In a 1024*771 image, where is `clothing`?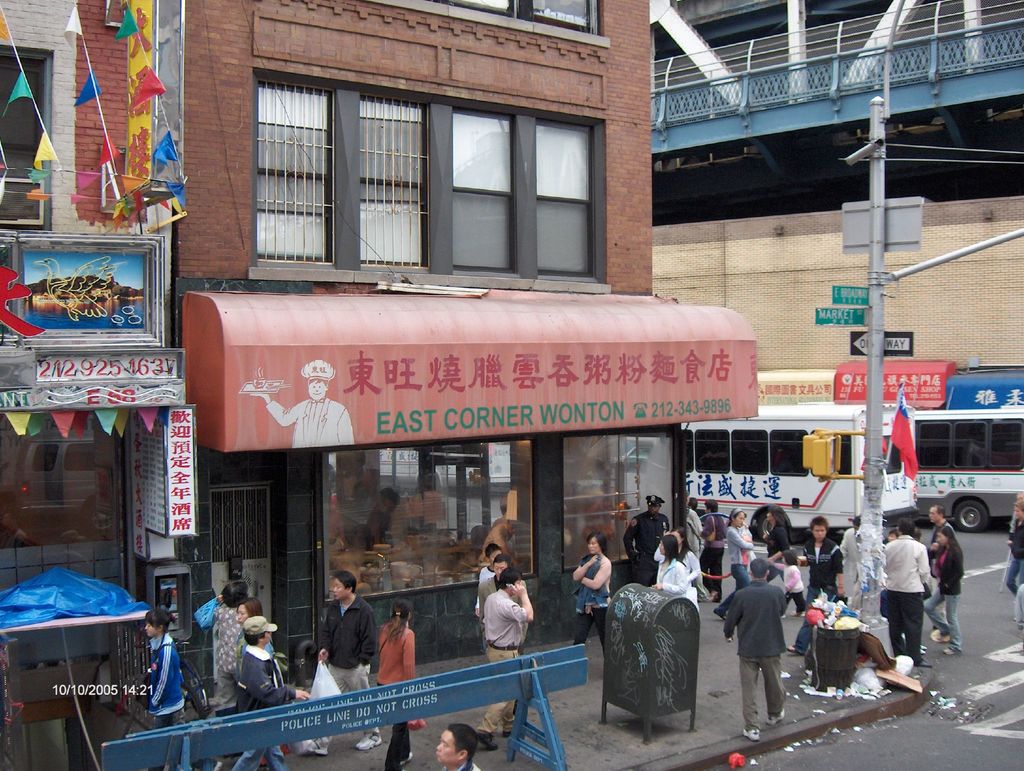
locate(572, 551, 609, 644).
